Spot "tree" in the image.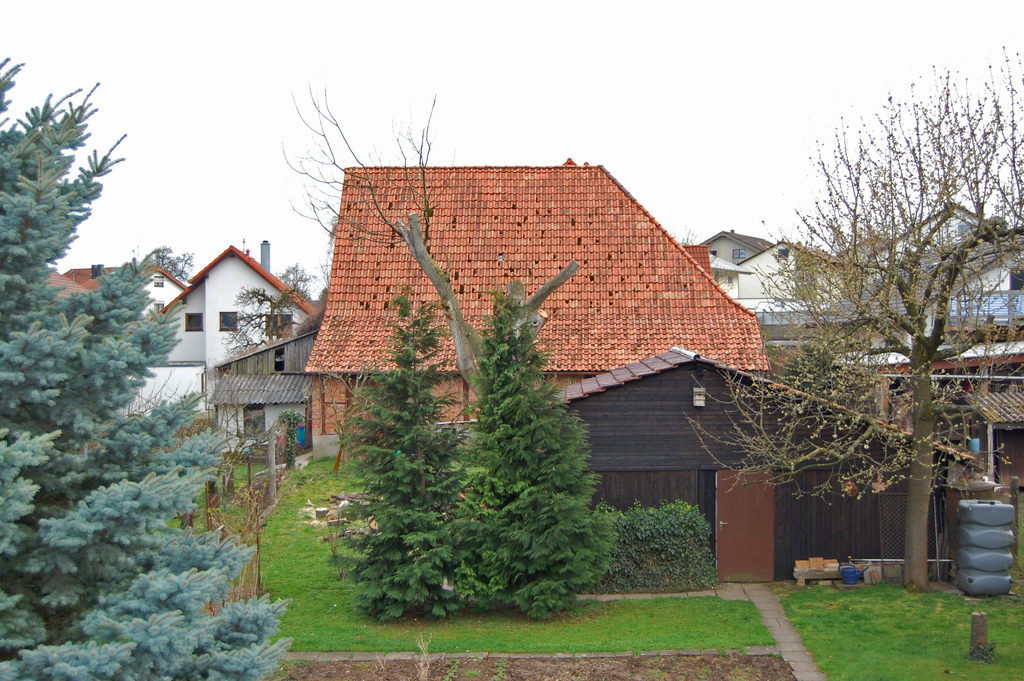
"tree" found at detection(274, 262, 320, 304).
